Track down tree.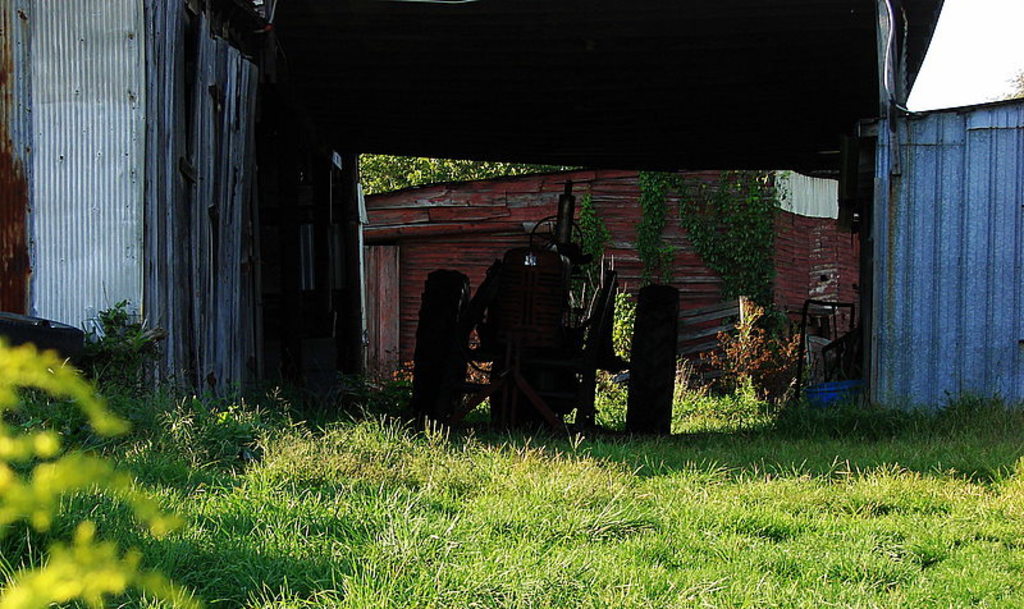
Tracked to locate(0, 348, 183, 608).
